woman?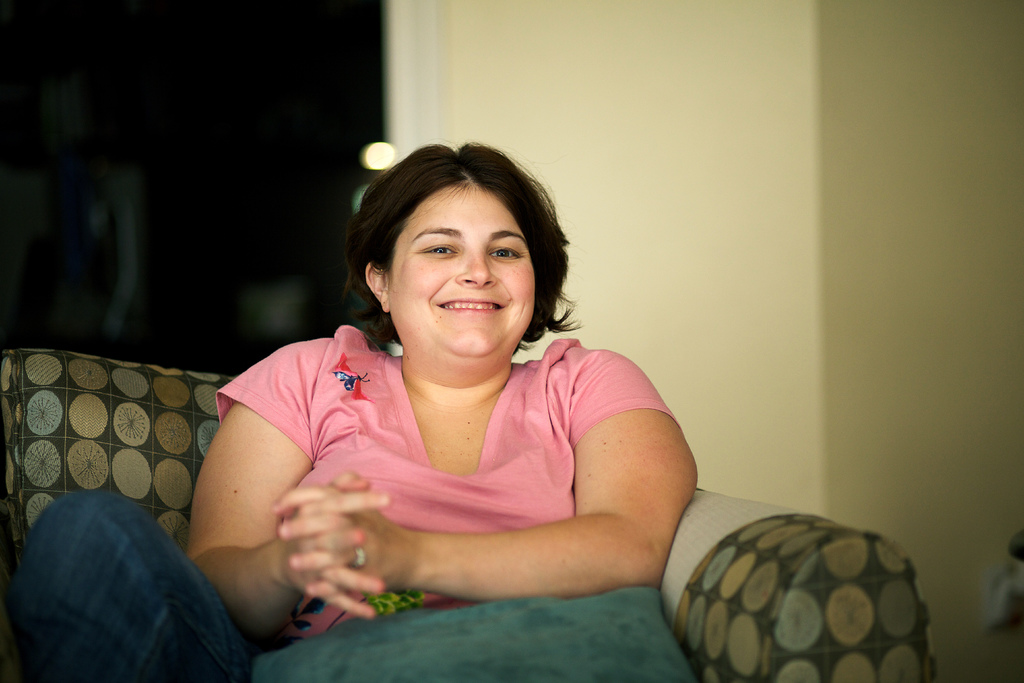
select_region(183, 138, 729, 654)
